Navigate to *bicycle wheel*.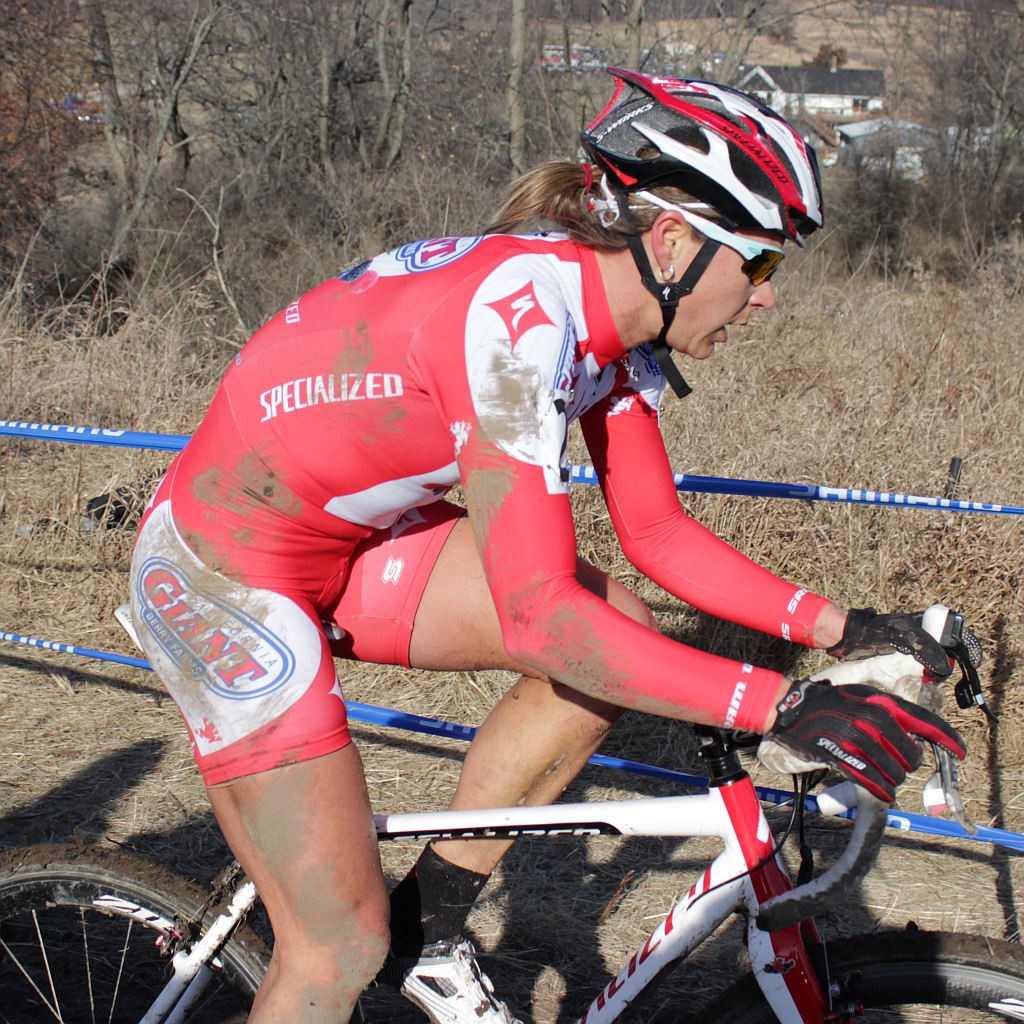
Navigation target: select_region(25, 842, 272, 1021).
